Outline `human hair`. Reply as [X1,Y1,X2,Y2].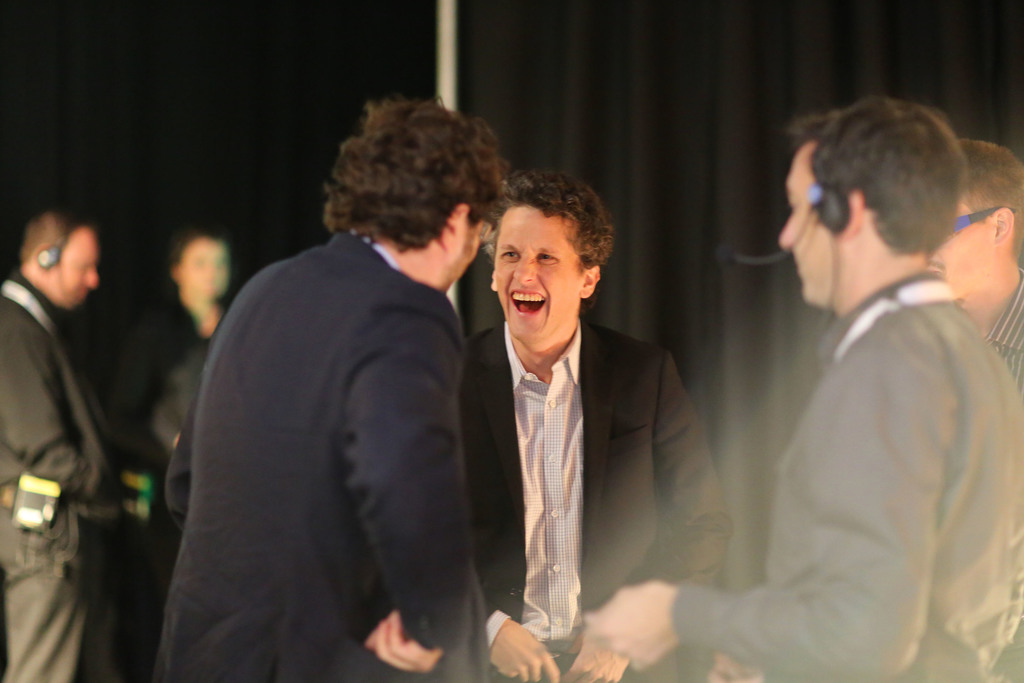
[317,99,509,256].
